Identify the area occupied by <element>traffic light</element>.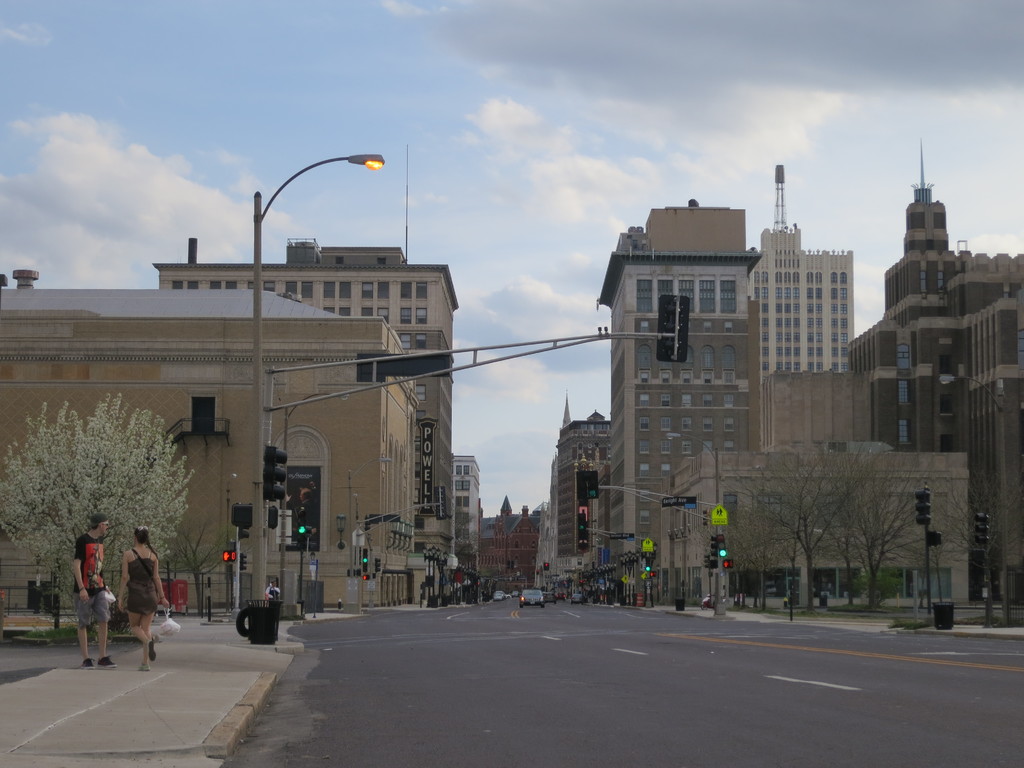
Area: locate(231, 502, 251, 529).
